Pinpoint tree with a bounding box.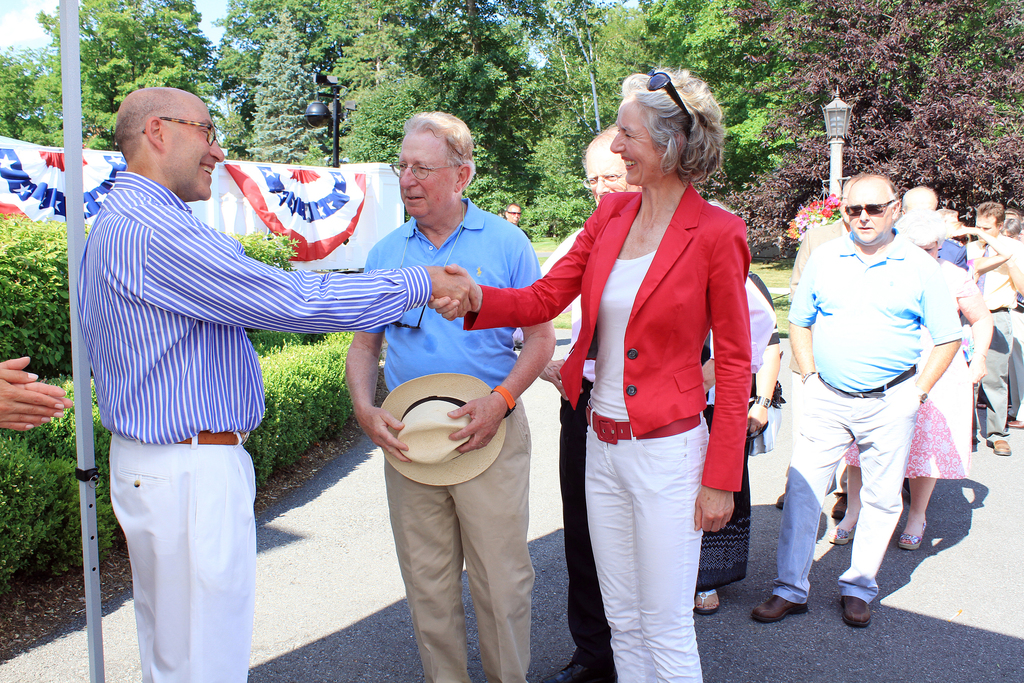
<bbox>244, 6, 330, 174</bbox>.
